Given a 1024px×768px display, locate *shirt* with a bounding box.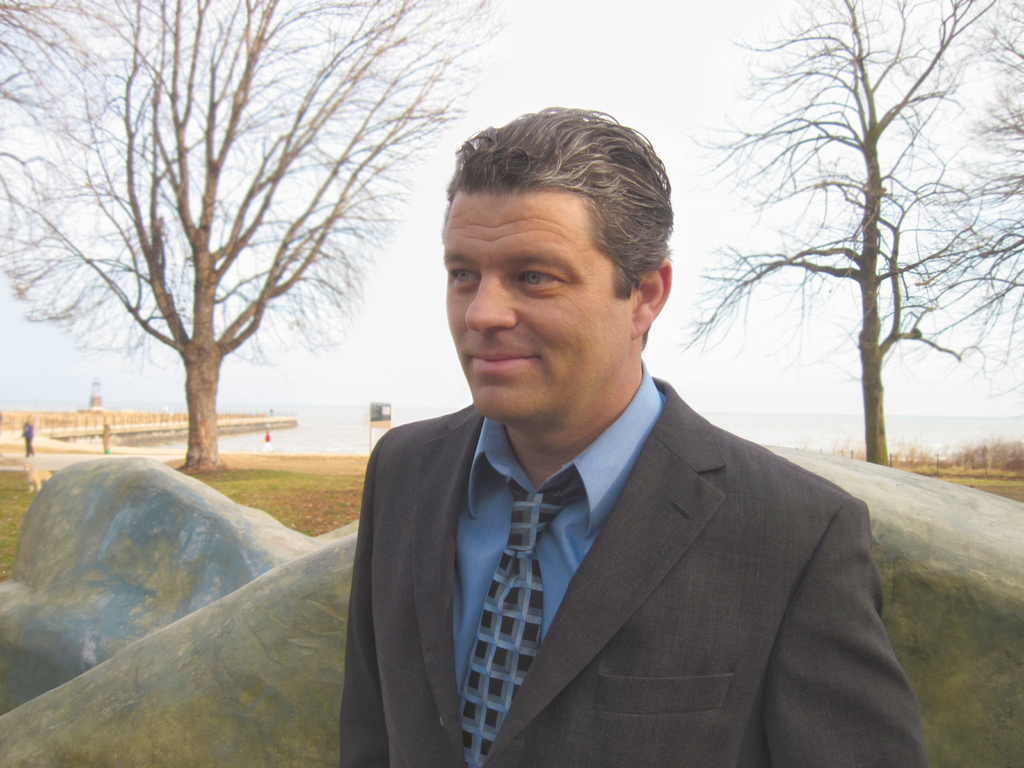
Located: l=452, t=360, r=669, b=705.
